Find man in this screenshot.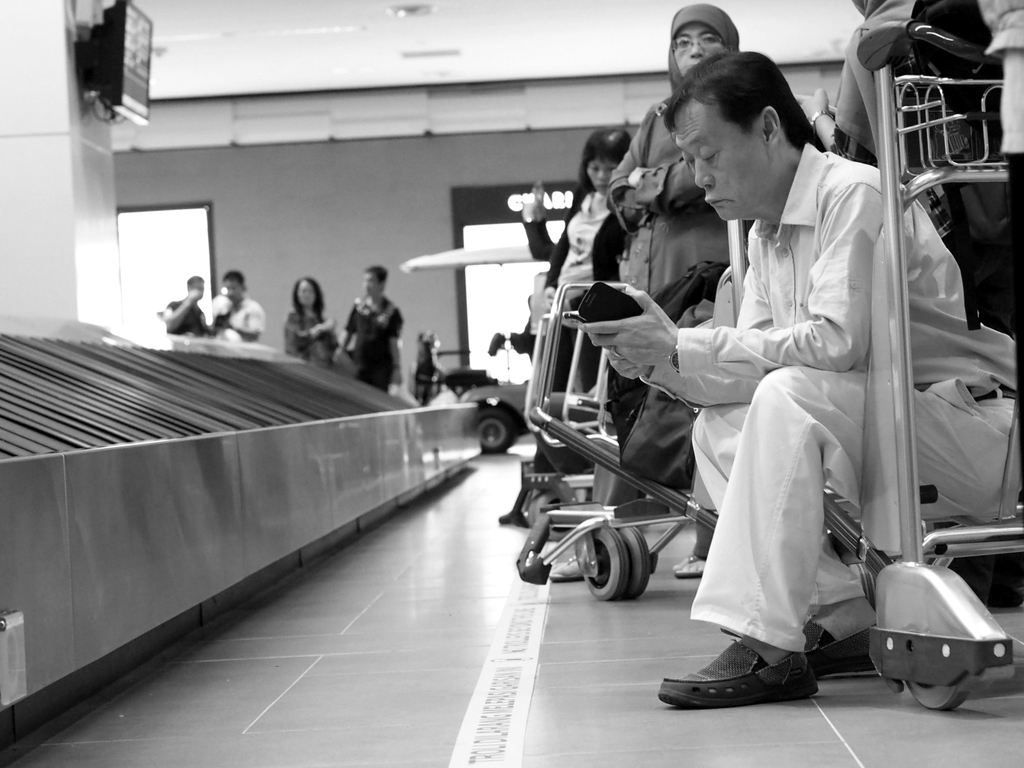
The bounding box for man is bbox=(577, 48, 1023, 710).
